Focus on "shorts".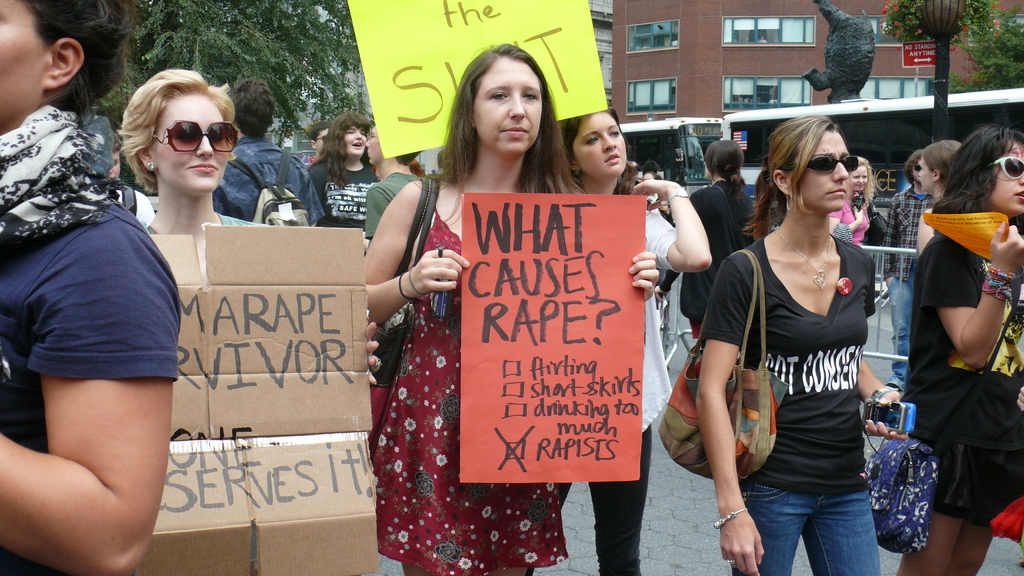
Focused at <bbox>933, 442, 1023, 518</bbox>.
